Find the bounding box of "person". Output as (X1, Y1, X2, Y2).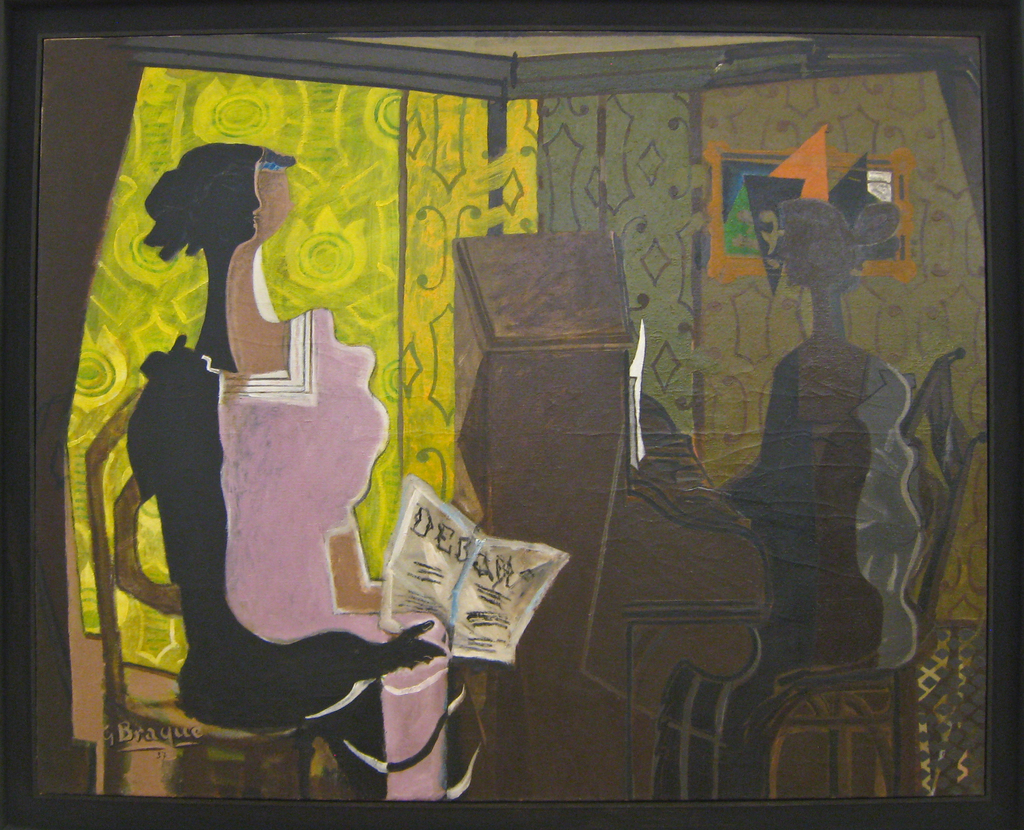
(124, 131, 501, 802).
